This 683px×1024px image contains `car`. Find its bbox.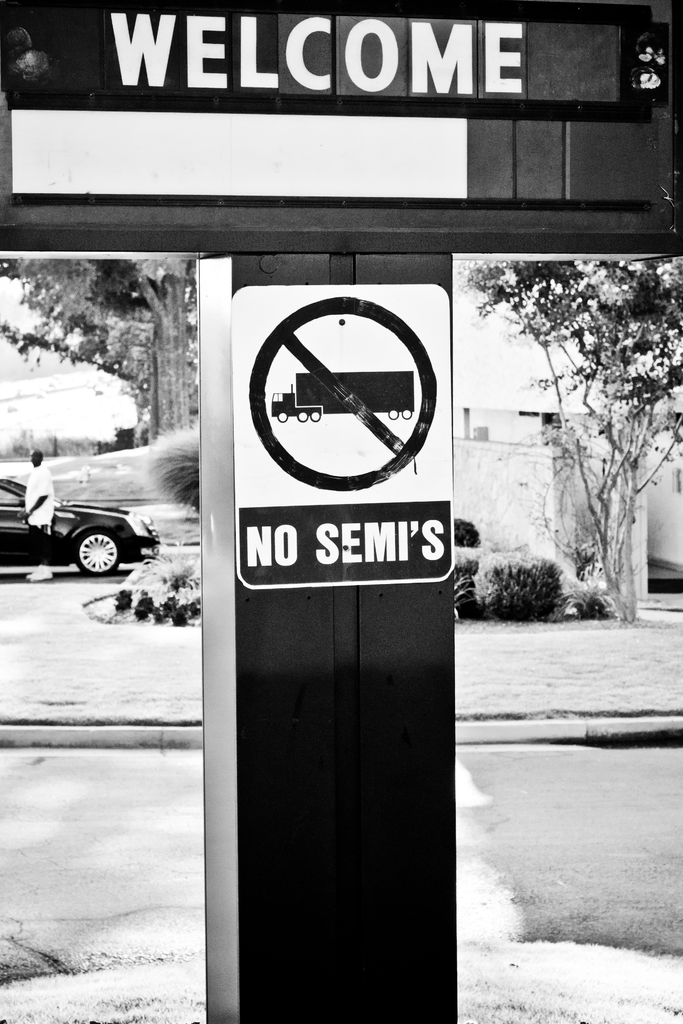
<bbox>0, 478, 167, 576</bbox>.
